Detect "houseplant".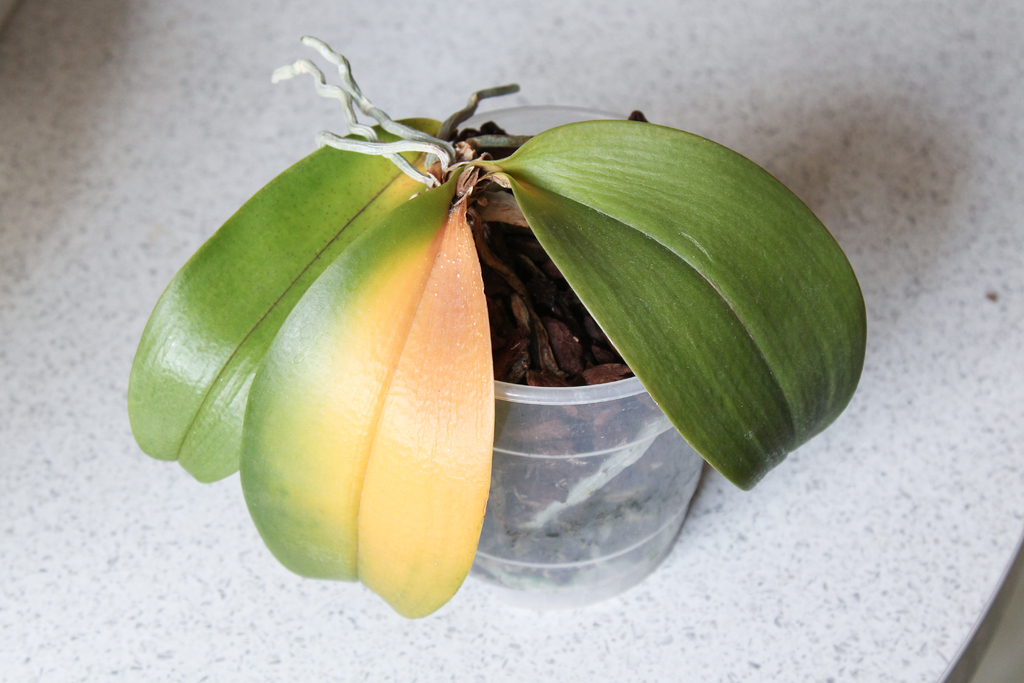
Detected at <box>122,21,874,630</box>.
